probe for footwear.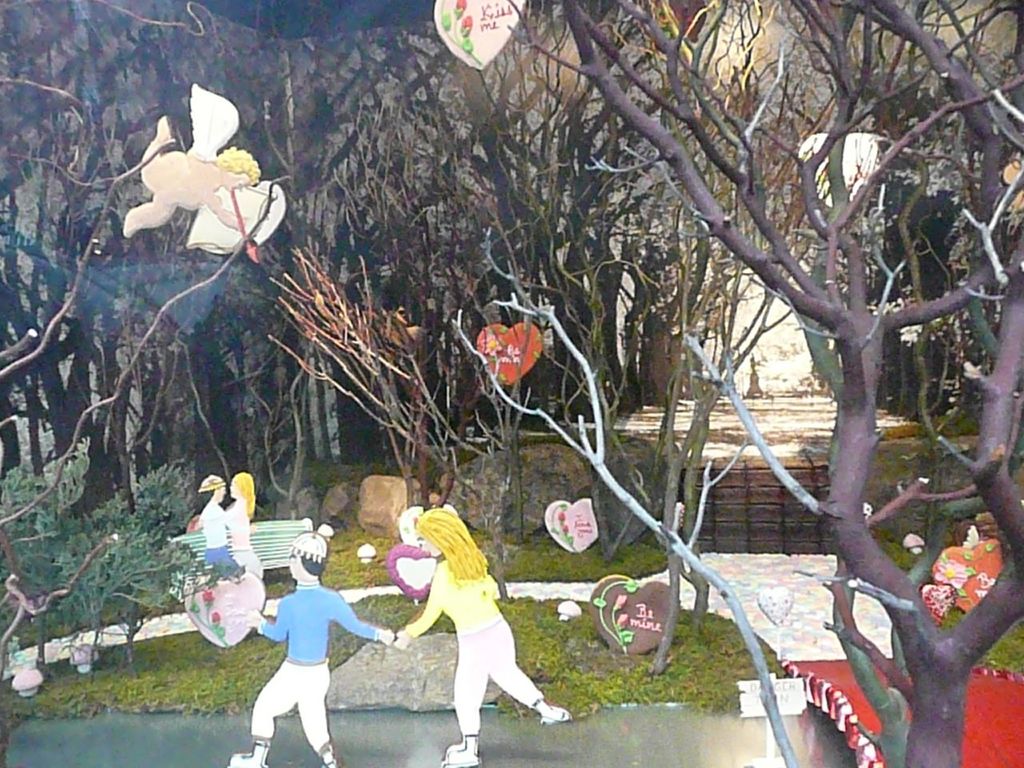
Probe result: BBox(229, 742, 273, 767).
